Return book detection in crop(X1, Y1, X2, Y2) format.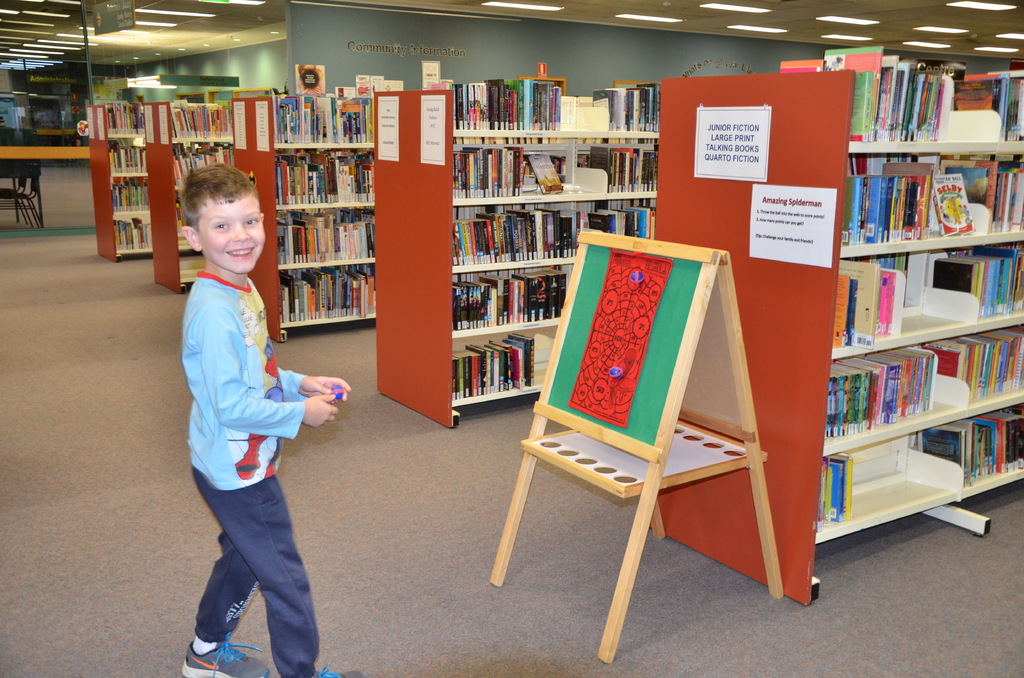
crop(506, 145, 524, 189).
